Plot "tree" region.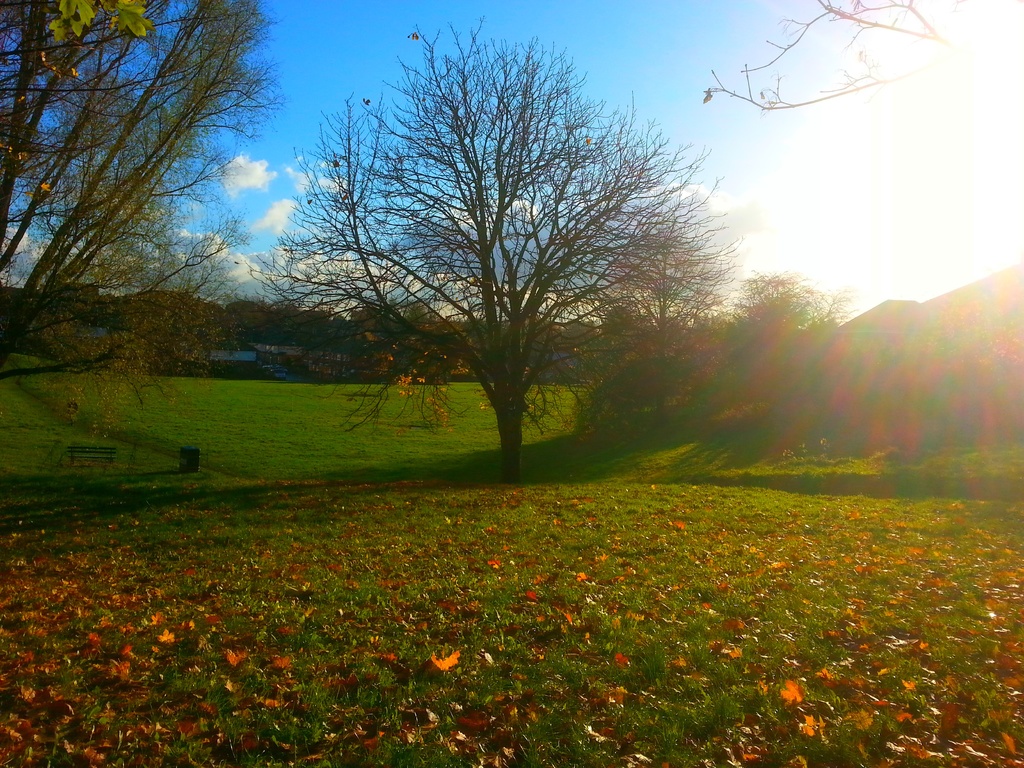
Plotted at pyautogui.locateOnScreen(547, 267, 860, 439).
